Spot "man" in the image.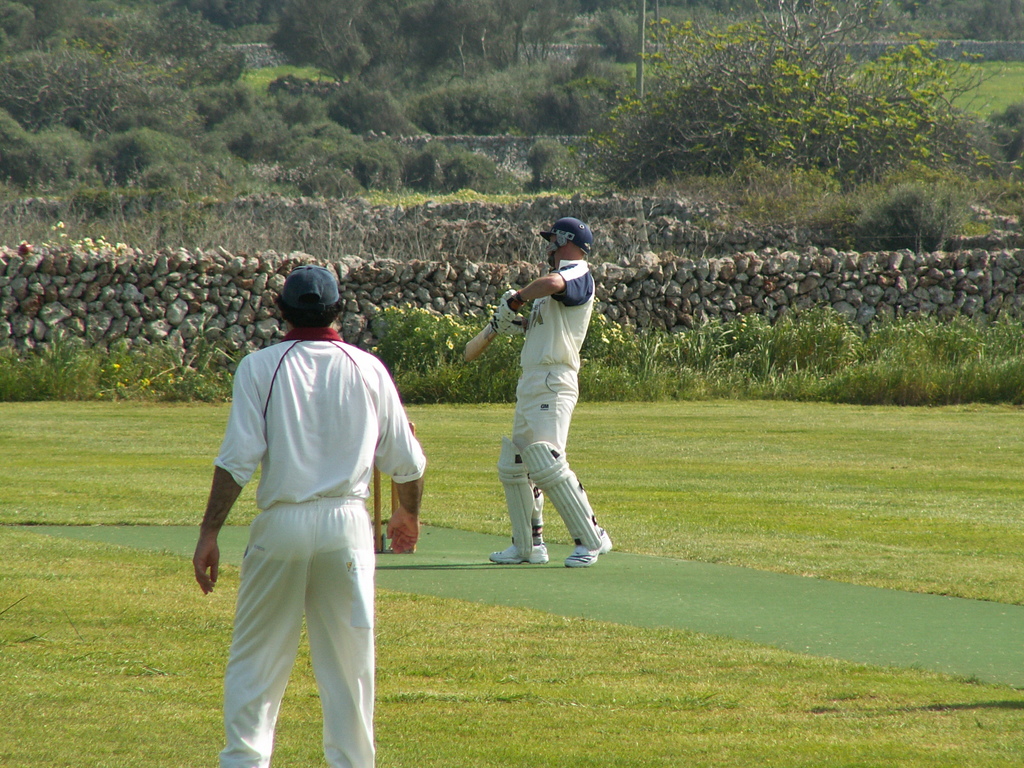
"man" found at {"x1": 186, "y1": 243, "x2": 415, "y2": 766}.
